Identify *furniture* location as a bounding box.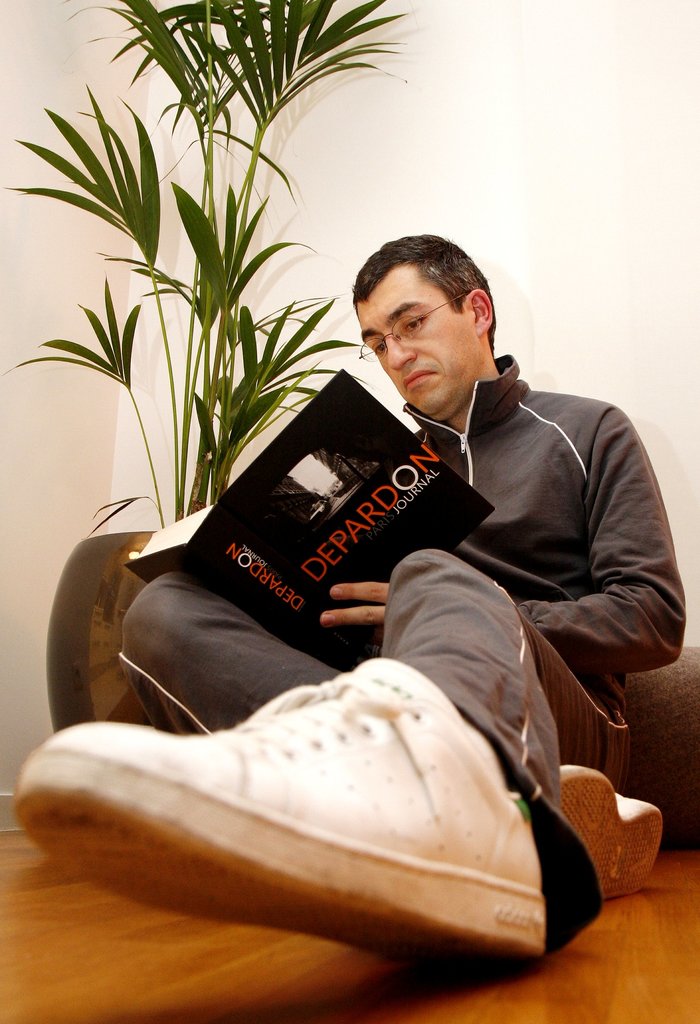
box(619, 643, 699, 846).
